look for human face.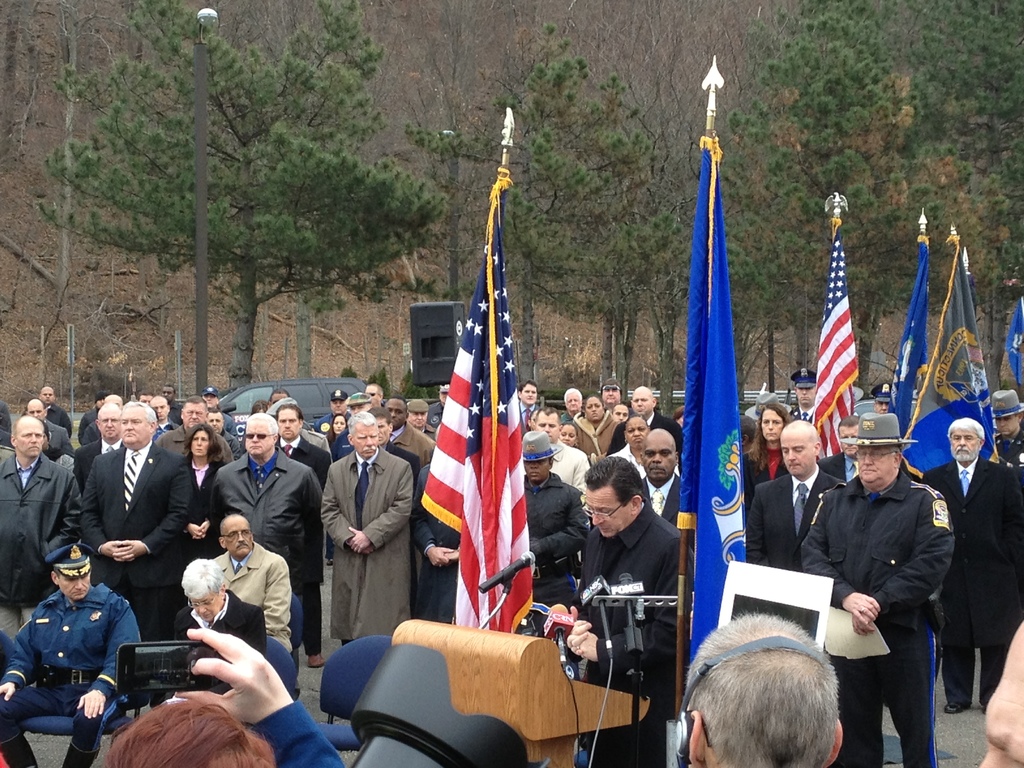
Found: bbox=(149, 397, 168, 420).
